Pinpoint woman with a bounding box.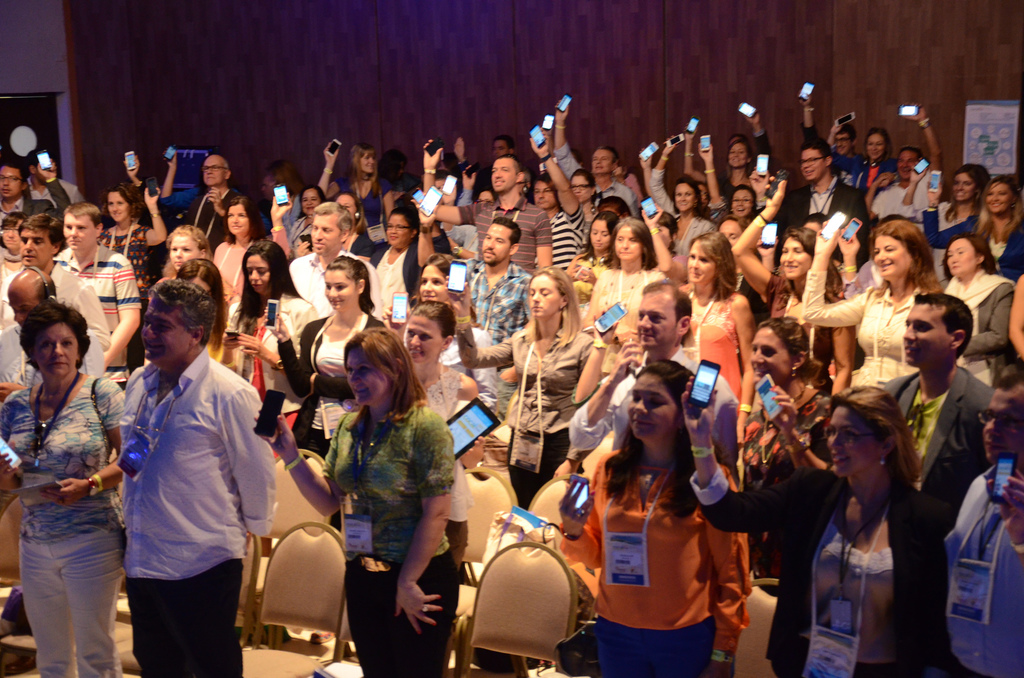
box(0, 288, 127, 677).
